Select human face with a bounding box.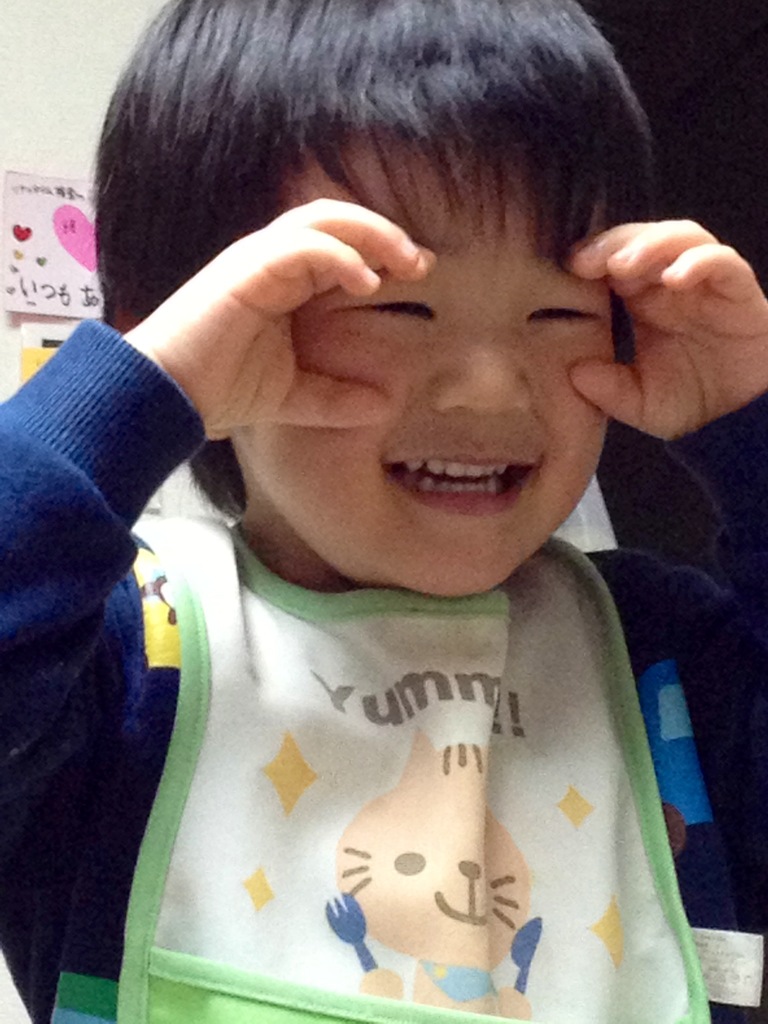
(left=233, top=146, right=605, bottom=593).
